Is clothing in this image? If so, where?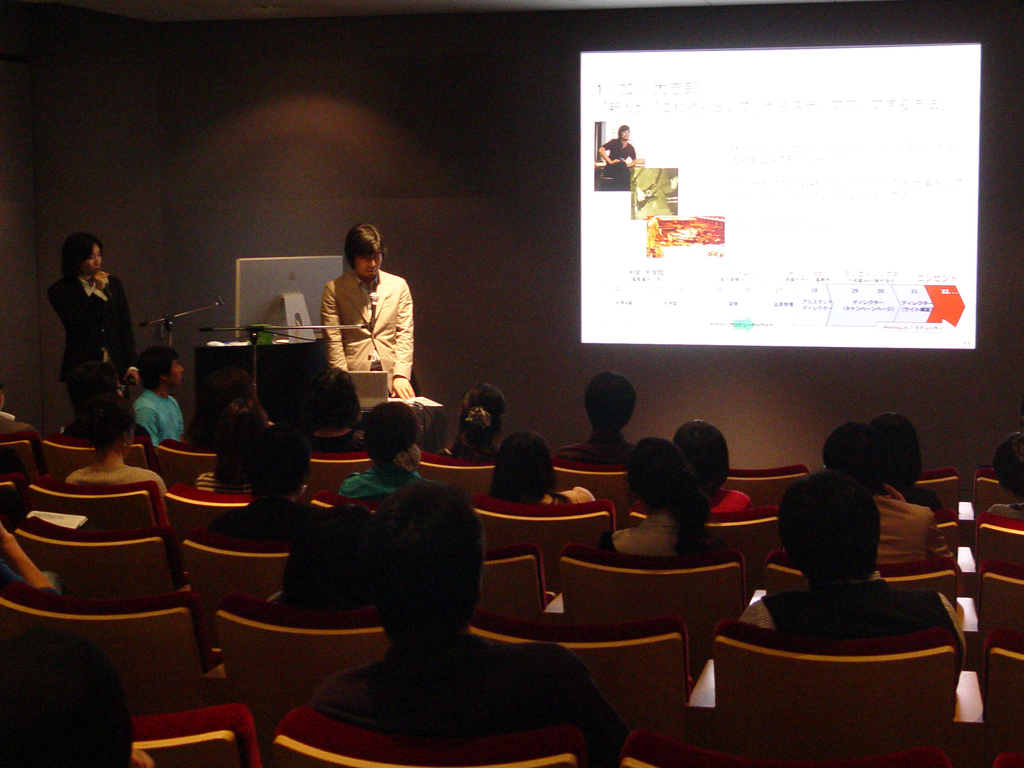
Yes, at <box>306,624,630,763</box>.
